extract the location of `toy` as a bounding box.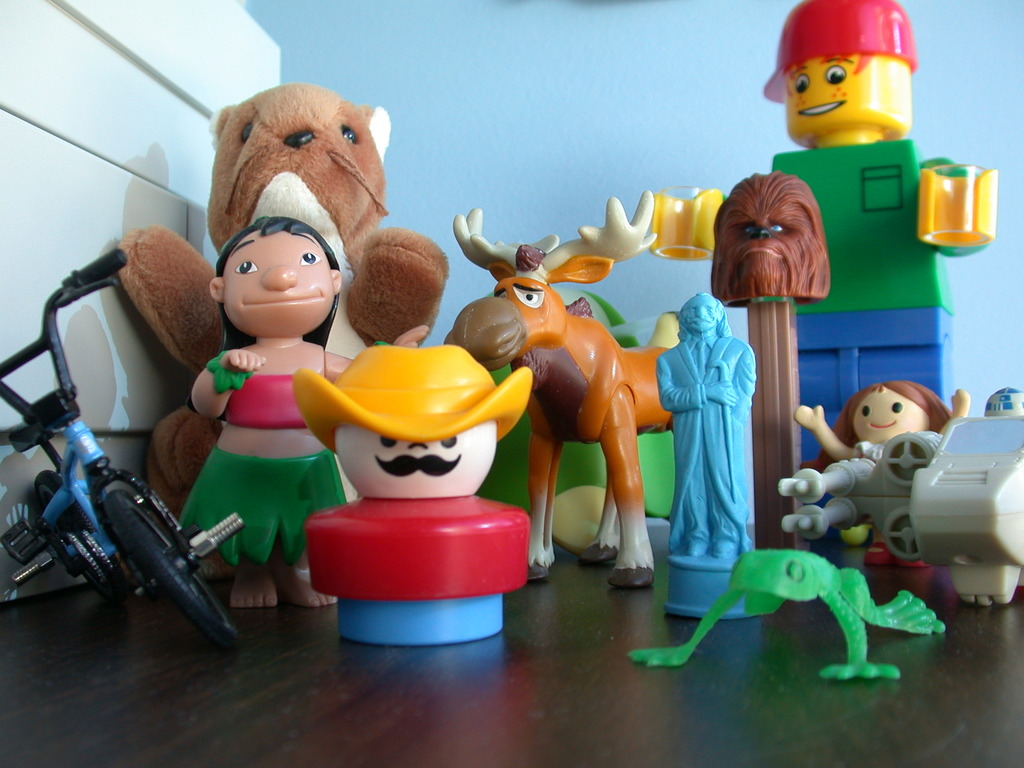
<box>776,387,1023,605</box>.
